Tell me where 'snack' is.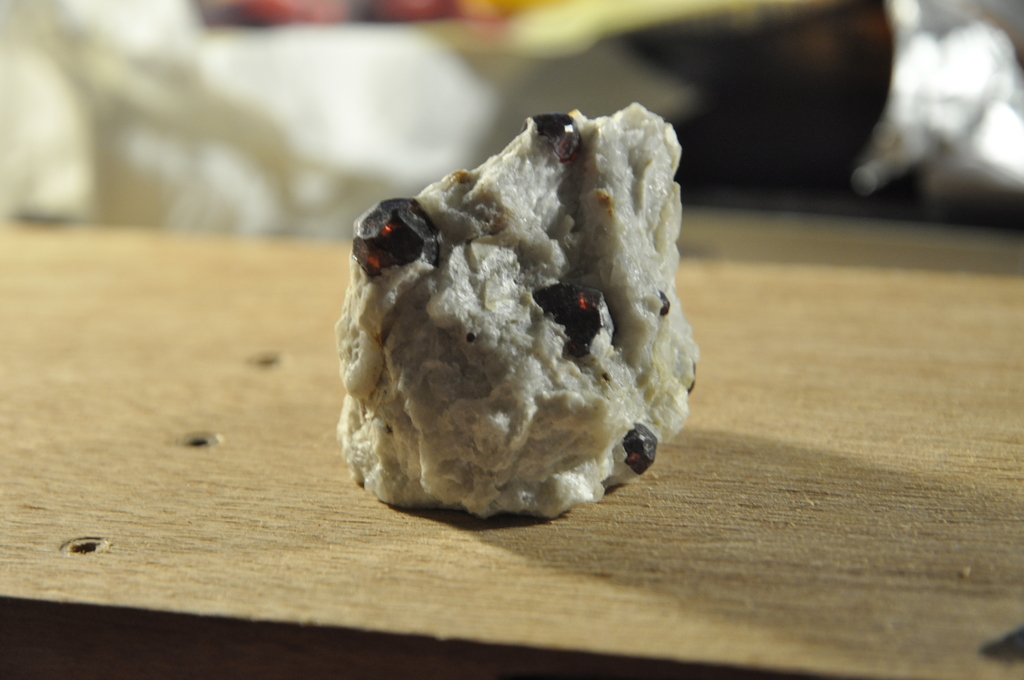
'snack' is at left=349, top=143, right=704, bottom=537.
